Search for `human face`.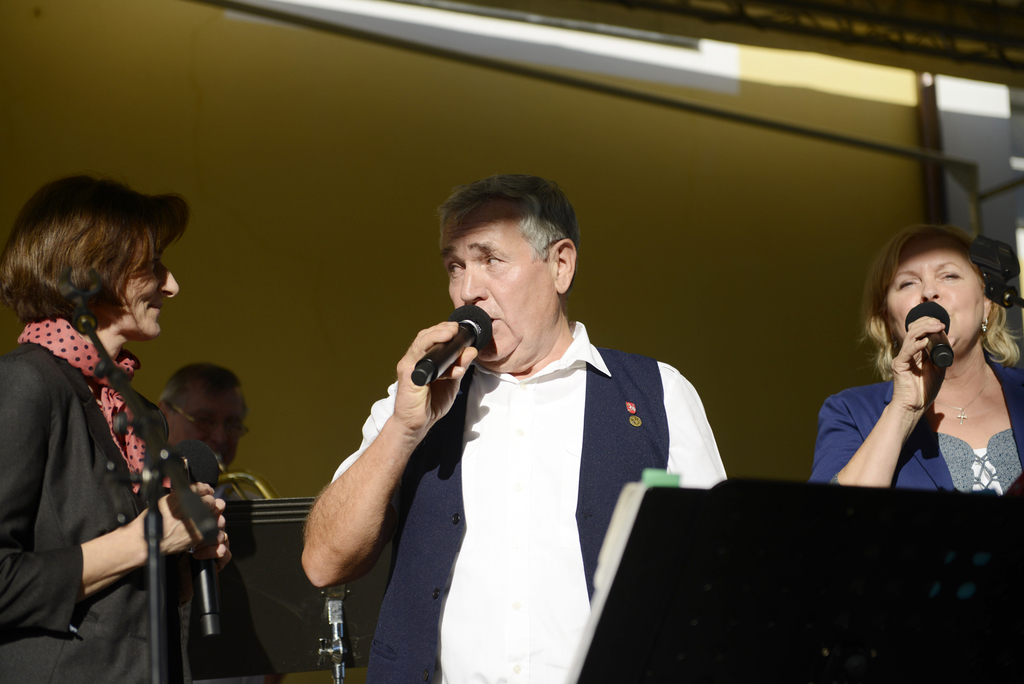
Found at l=114, t=243, r=179, b=338.
